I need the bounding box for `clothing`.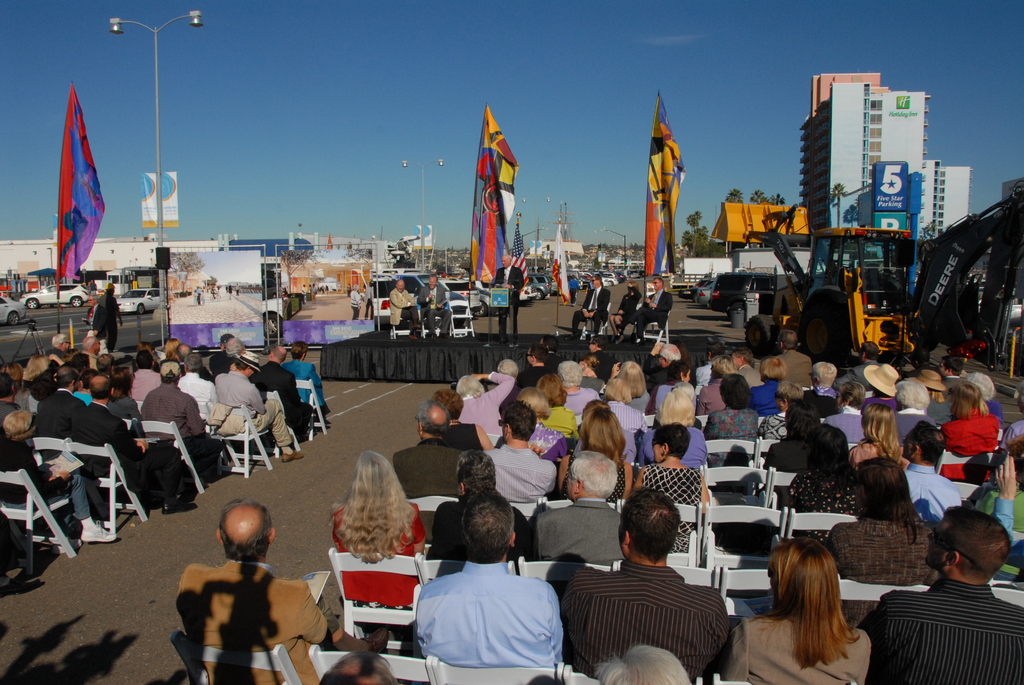
Here it is: [495,264,522,327].
